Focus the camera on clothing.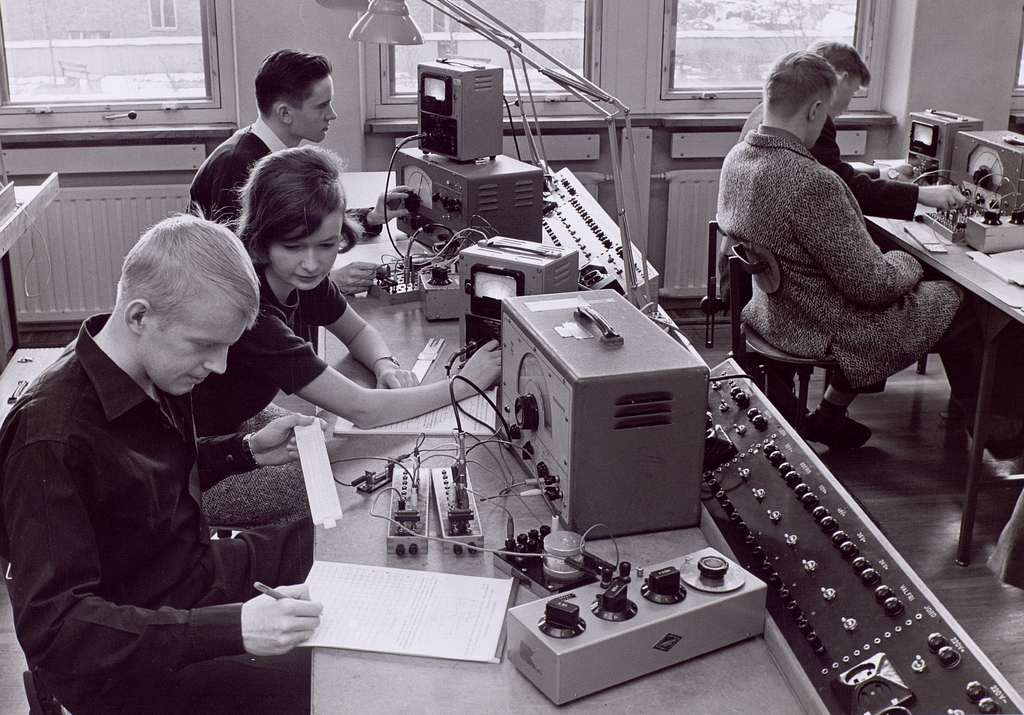
Focus region: bbox(732, 93, 925, 214).
